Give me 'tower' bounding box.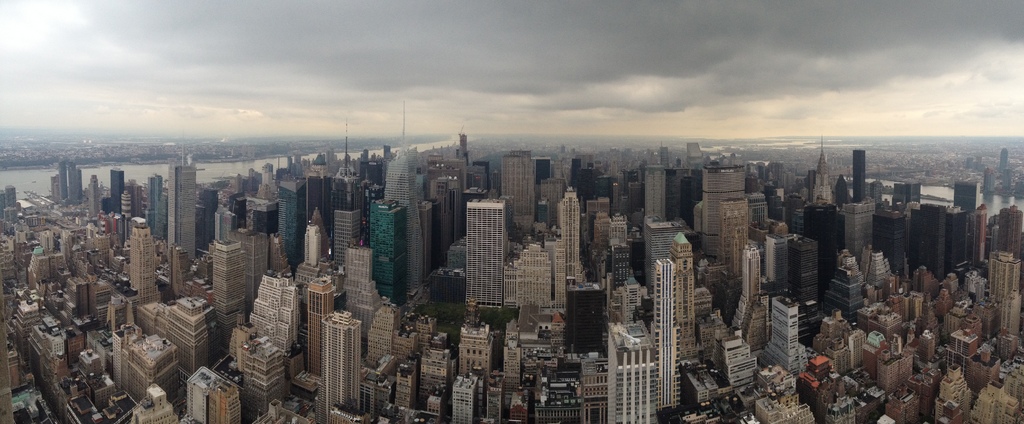
(x1=239, y1=332, x2=286, y2=418).
